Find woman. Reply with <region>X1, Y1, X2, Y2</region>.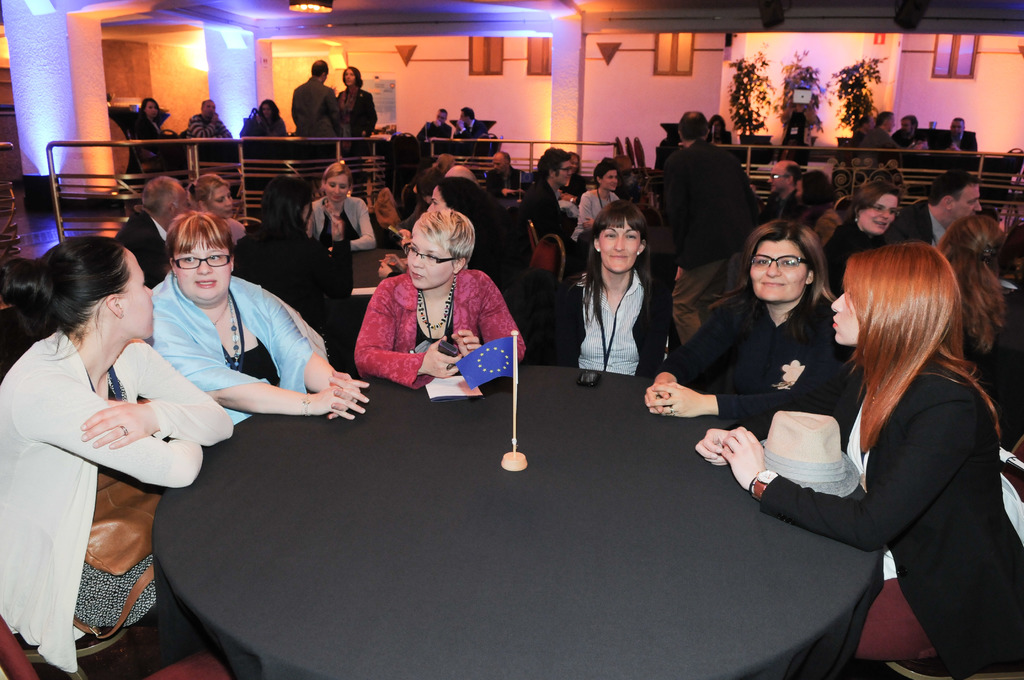
<region>376, 177, 503, 277</region>.
